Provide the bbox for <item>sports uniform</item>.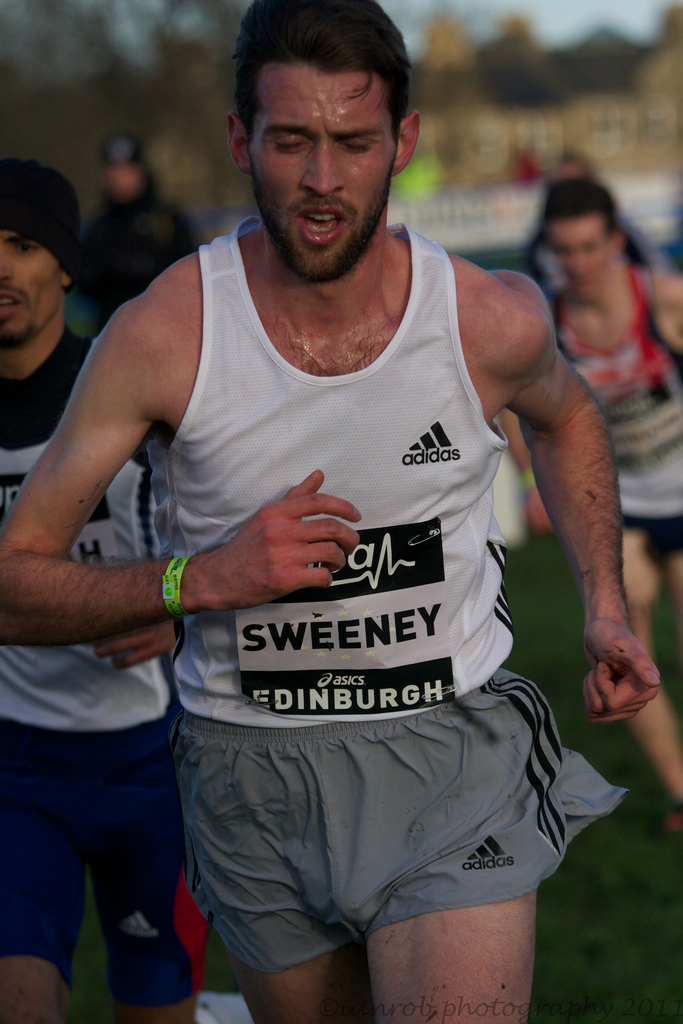
l=0, t=328, r=210, b=1005.
